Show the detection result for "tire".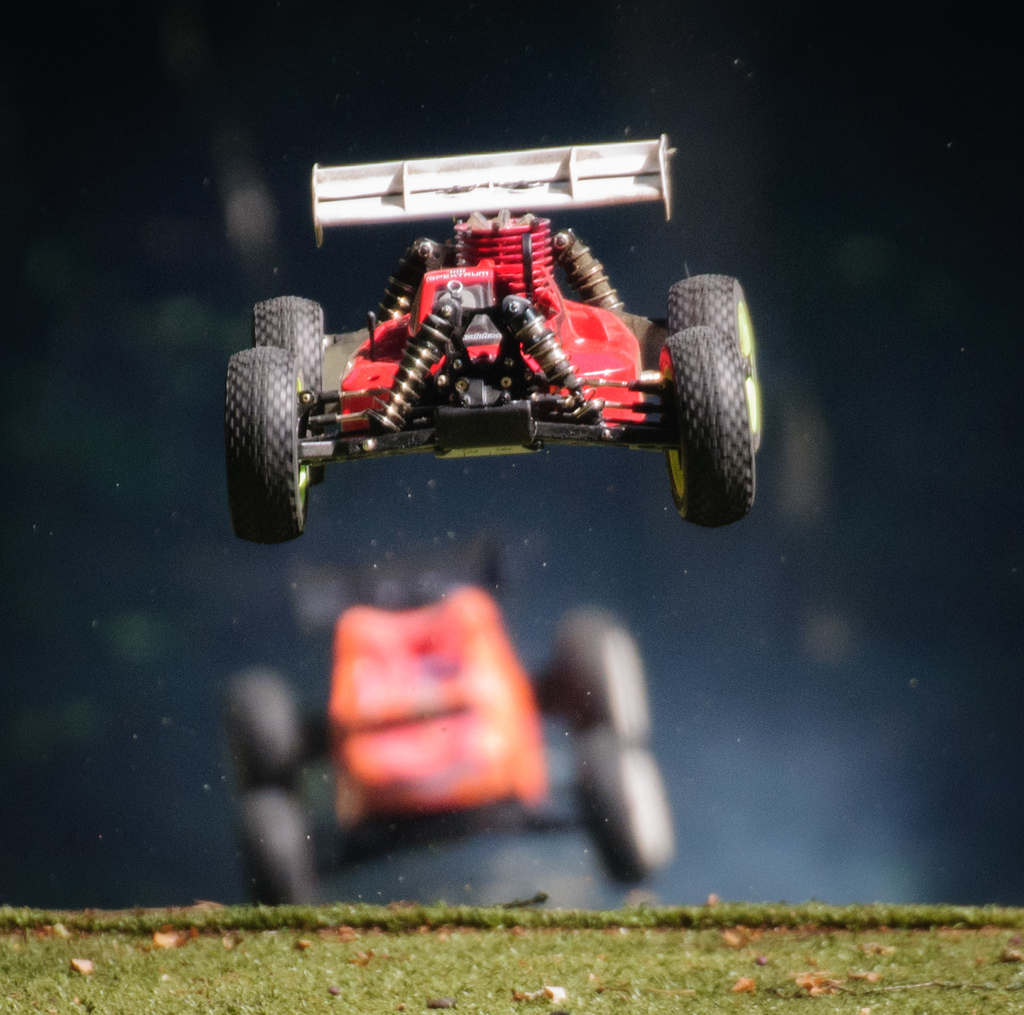
select_region(221, 667, 309, 801).
